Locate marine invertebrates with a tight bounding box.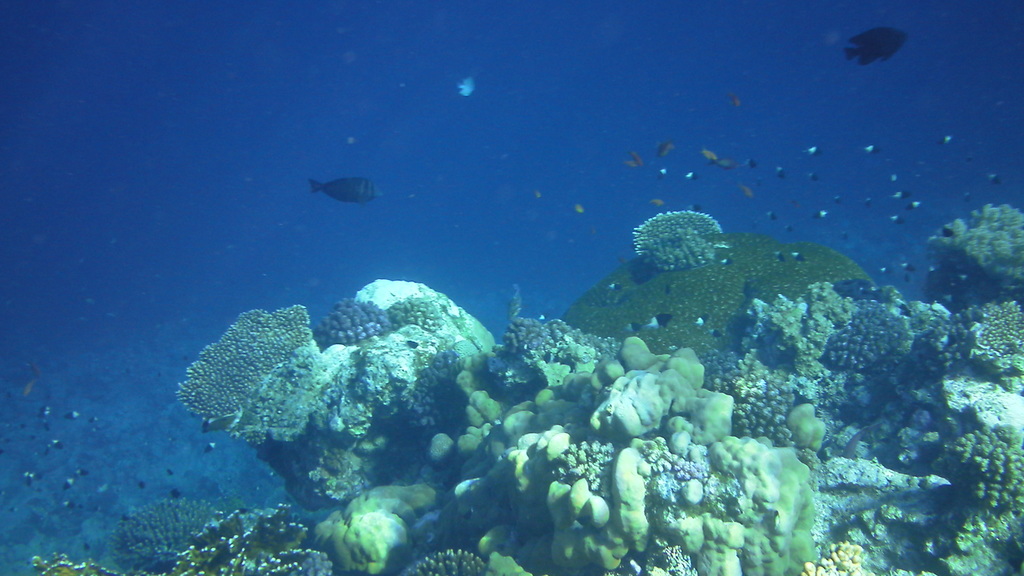
[547,433,634,496].
